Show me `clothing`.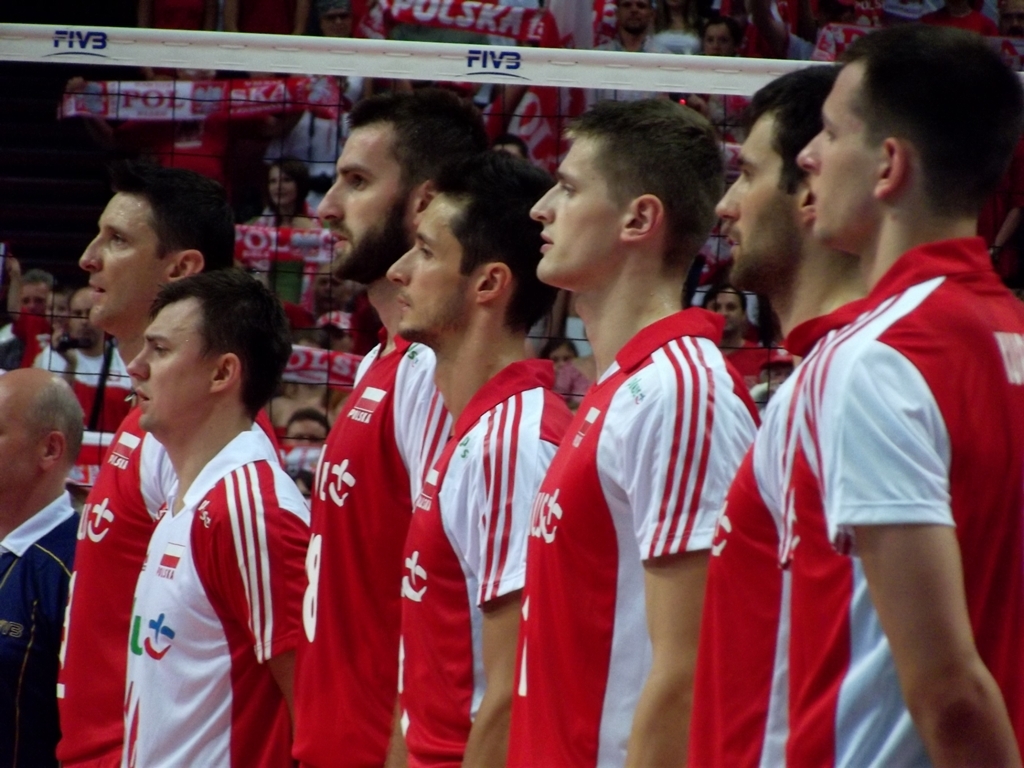
`clothing` is here: [left=73, top=381, right=295, bottom=741].
